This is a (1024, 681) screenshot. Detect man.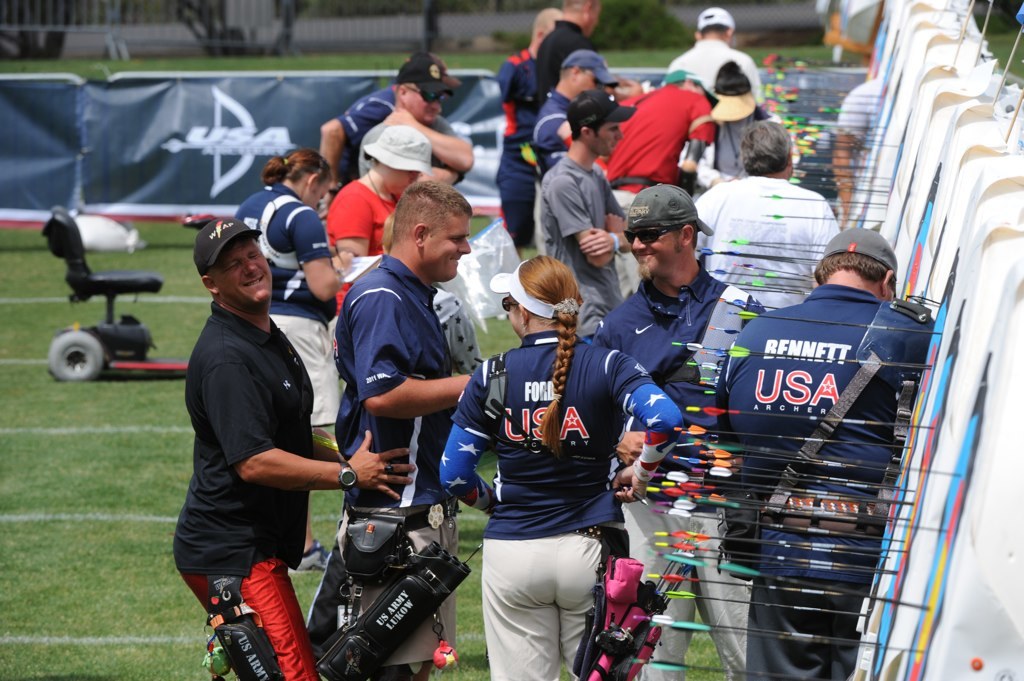
BBox(535, 46, 612, 168).
